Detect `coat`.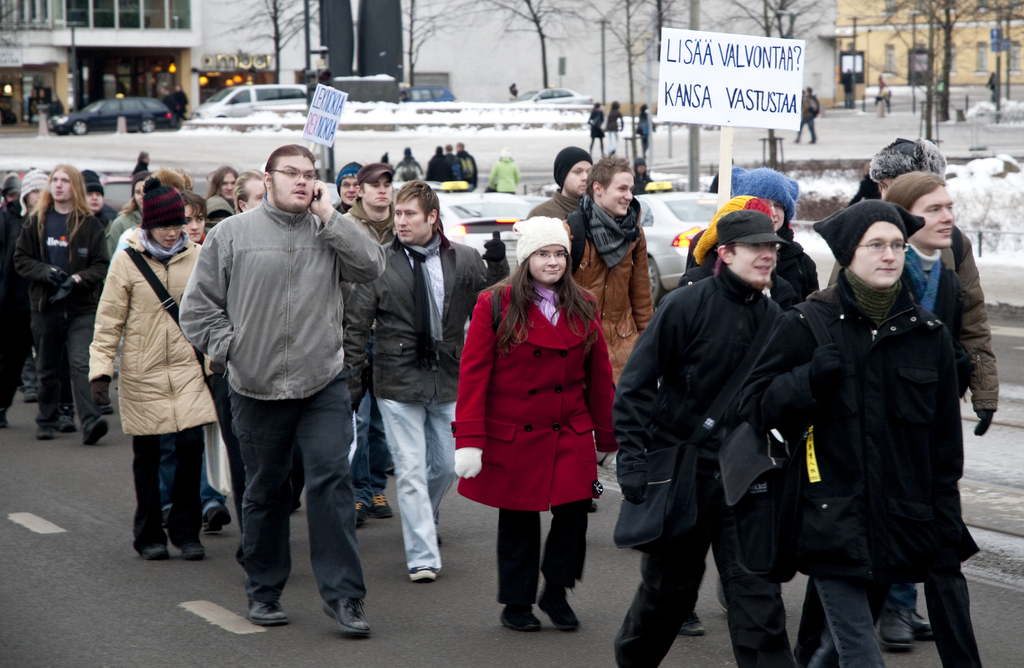
Detected at bbox(733, 292, 976, 594).
